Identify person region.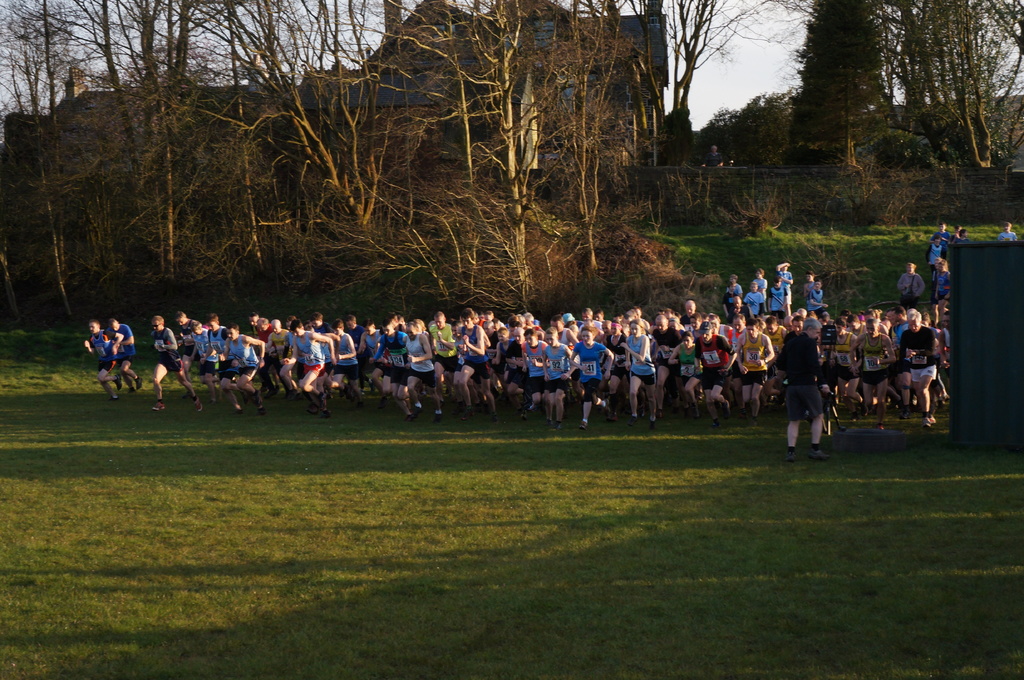
Region: region(803, 271, 818, 301).
